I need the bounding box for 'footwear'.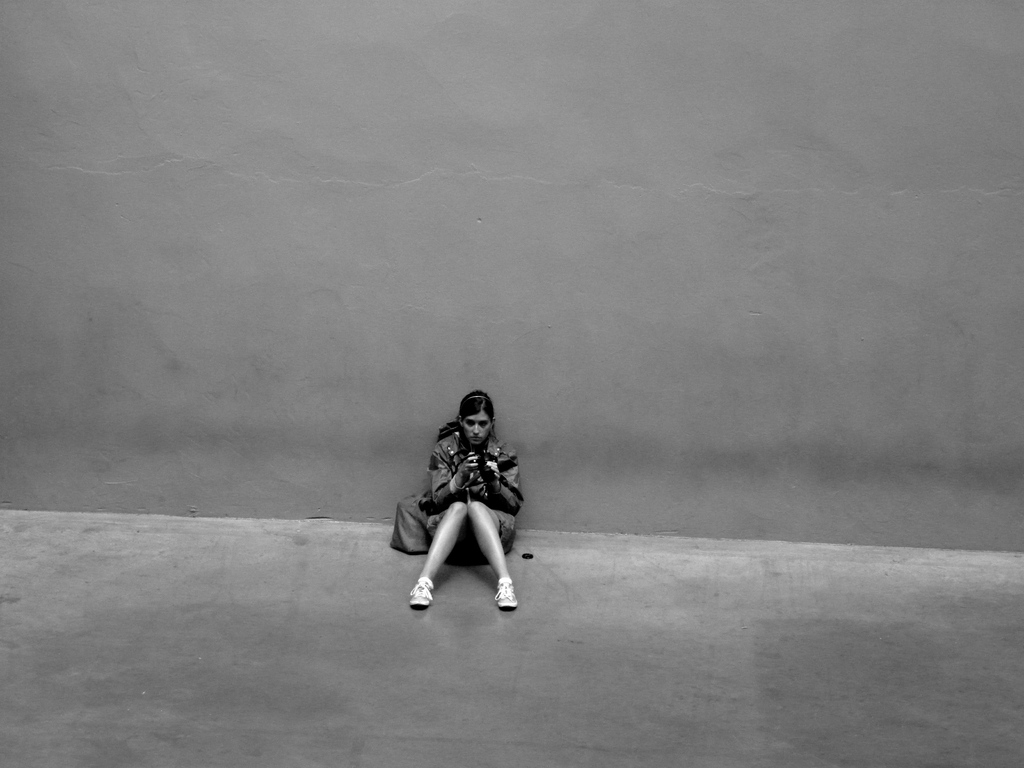
Here it is: left=410, top=580, right=432, bottom=609.
